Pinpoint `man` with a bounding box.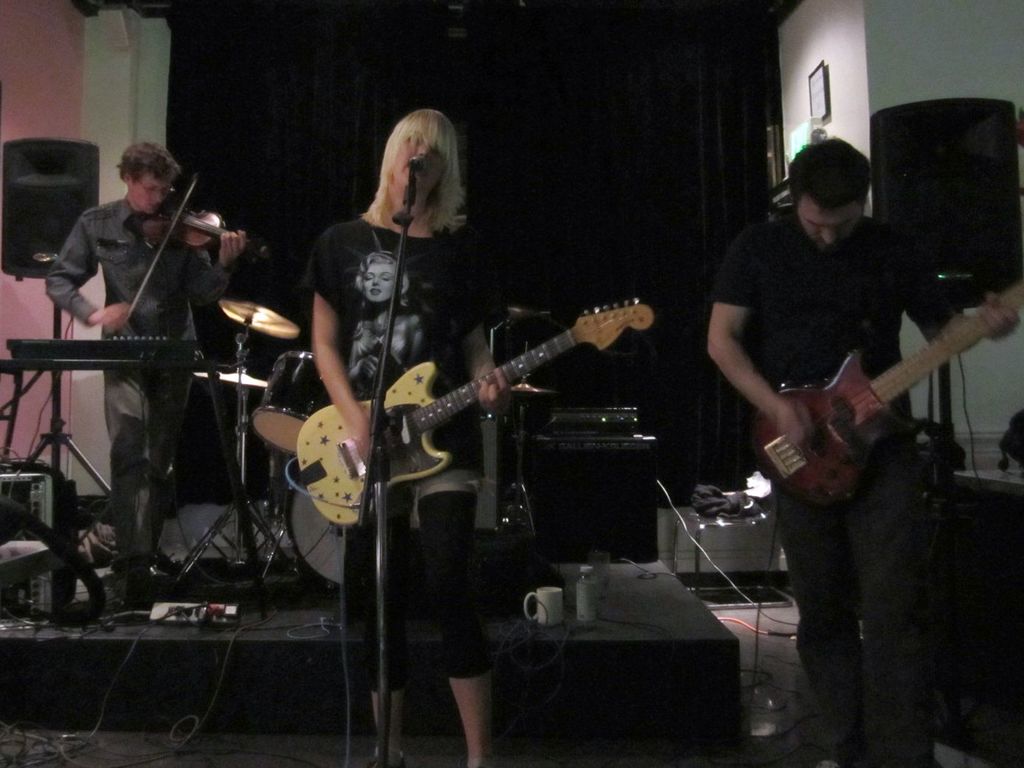
crop(708, 135, 1022, 767).
